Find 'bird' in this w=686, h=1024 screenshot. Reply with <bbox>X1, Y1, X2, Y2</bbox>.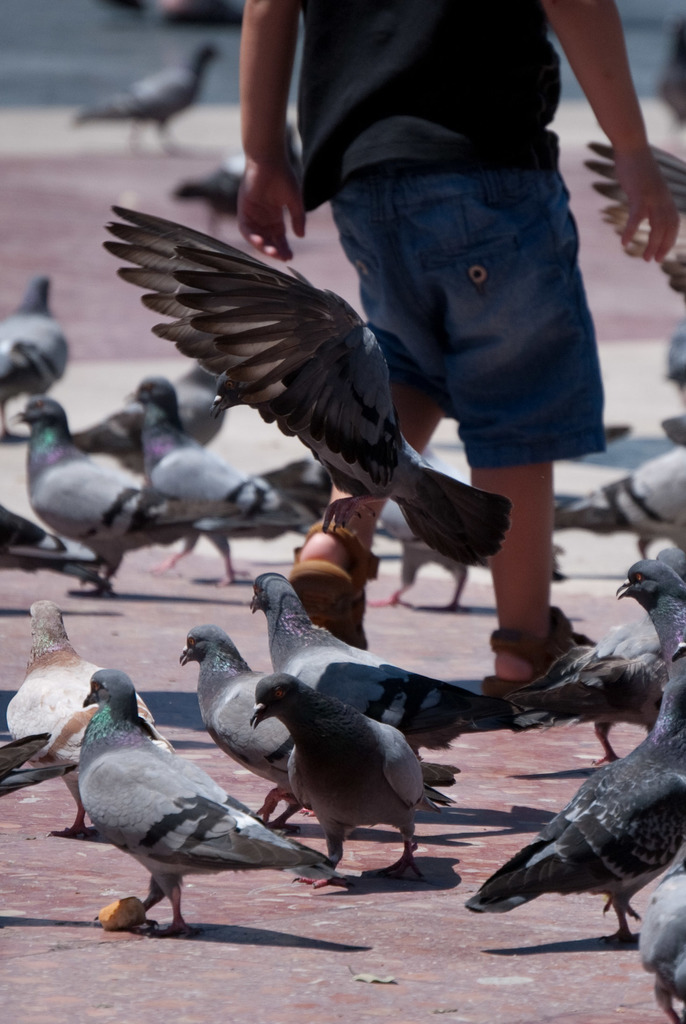
<bbox>74, 40, 222, 155</bbox>.
